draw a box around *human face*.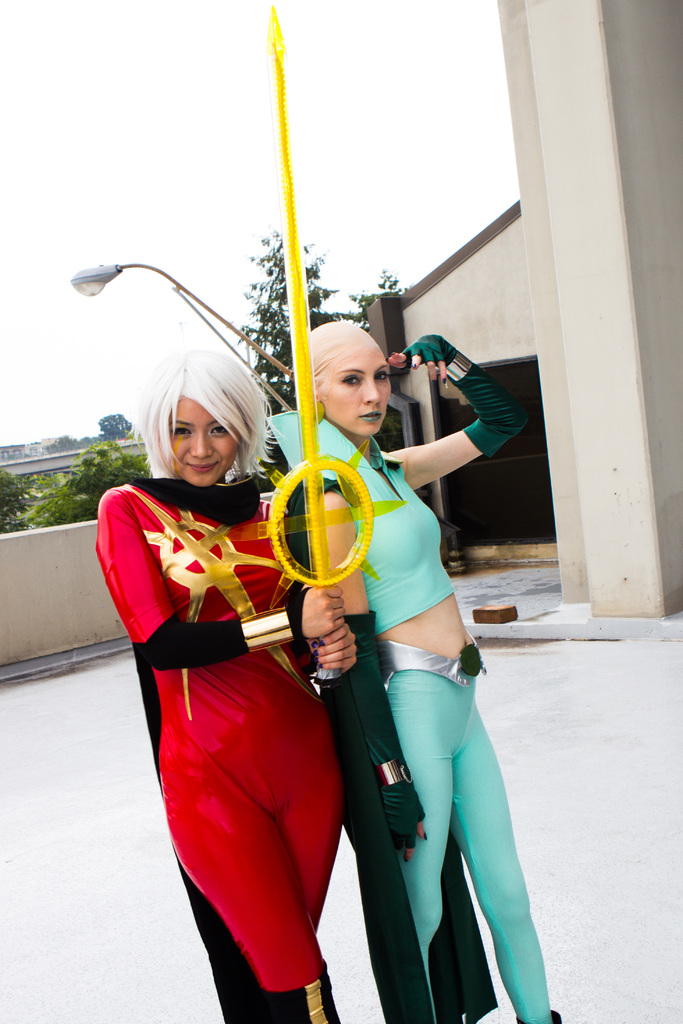
x1=322 y1=330 x2=388 y2=436.
